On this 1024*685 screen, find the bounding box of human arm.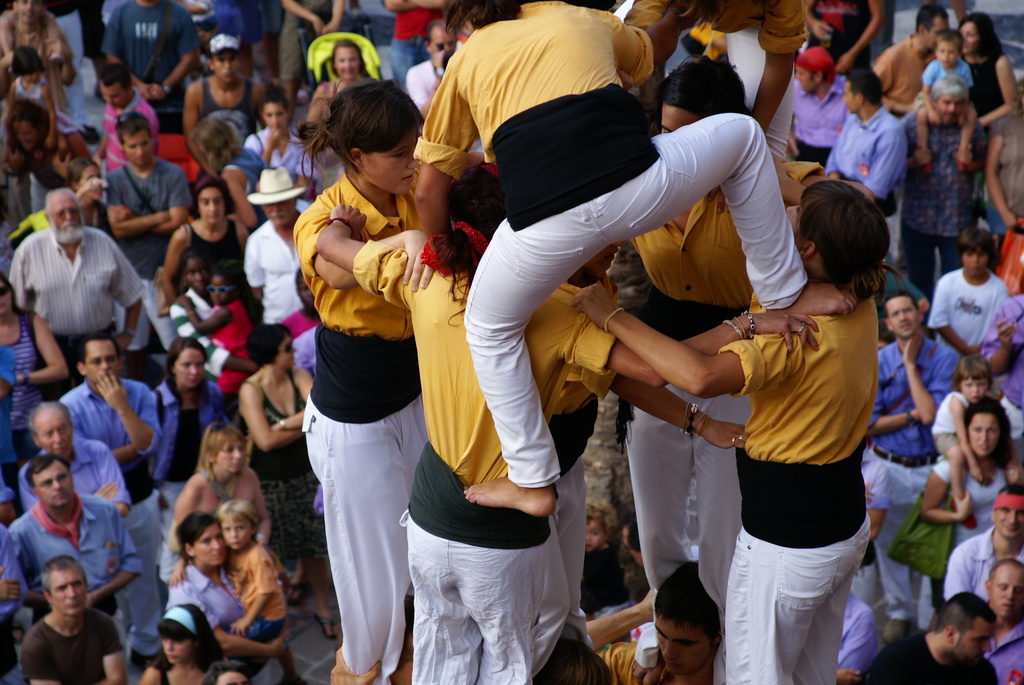
Bounding box: pyautogui.locateOnScreen(105, 173, 170, 233).
